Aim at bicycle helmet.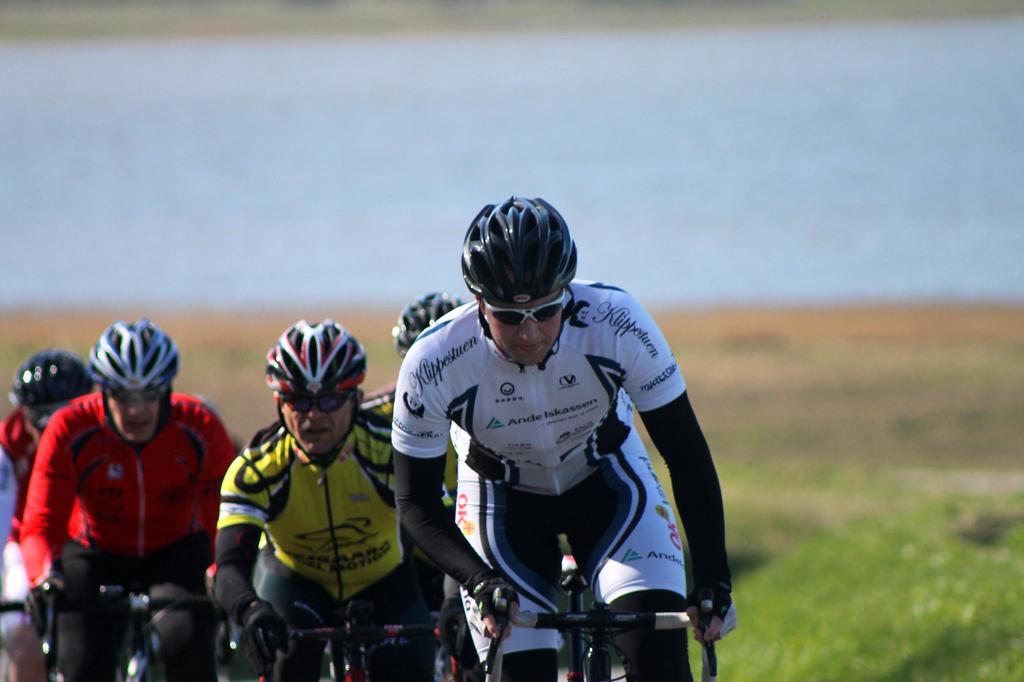
Aimed at [266, 316, 362, 394].
